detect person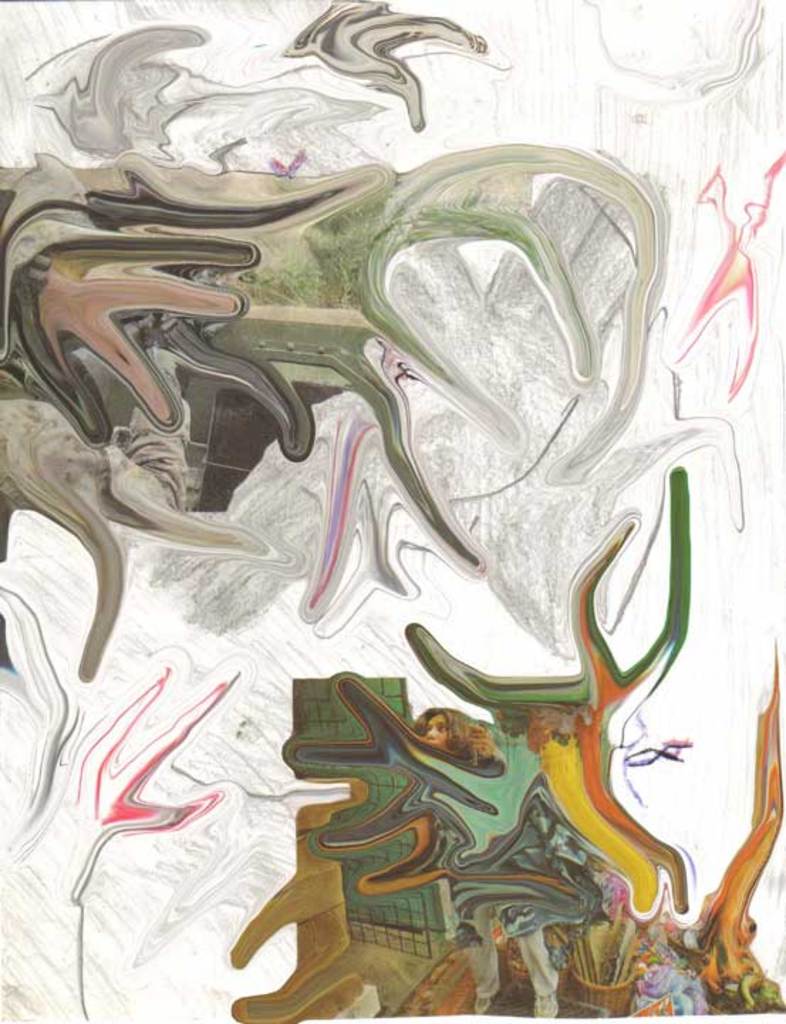
(412, 703, 559, 1020)
